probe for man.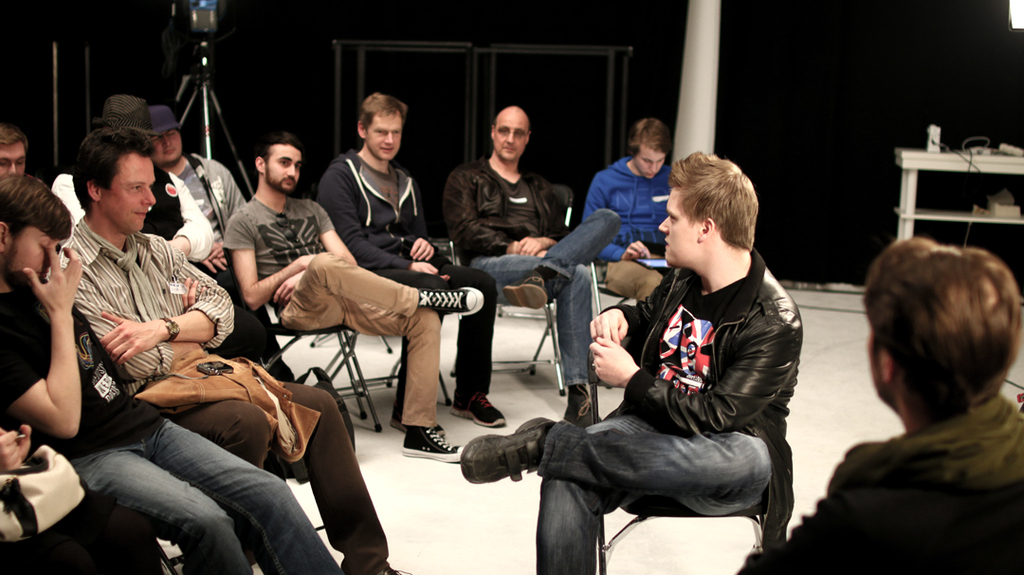
Probe result: select_region(440, 105, 622, 422).
